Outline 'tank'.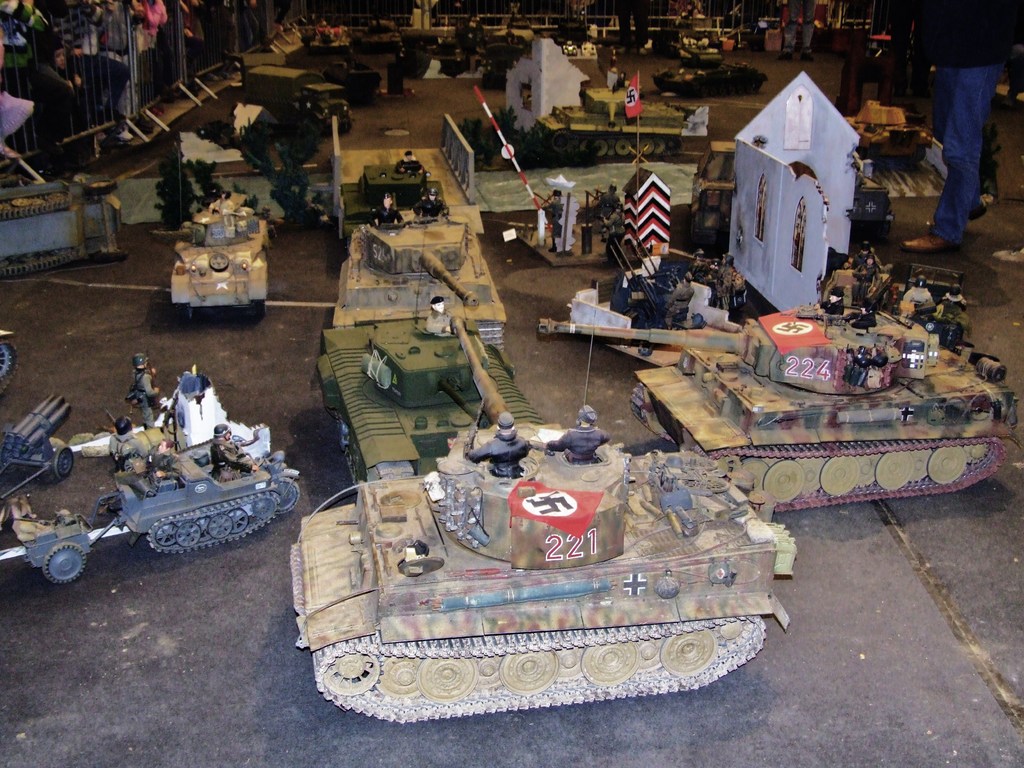
Outline: detection(310, 324, 548, 497).
